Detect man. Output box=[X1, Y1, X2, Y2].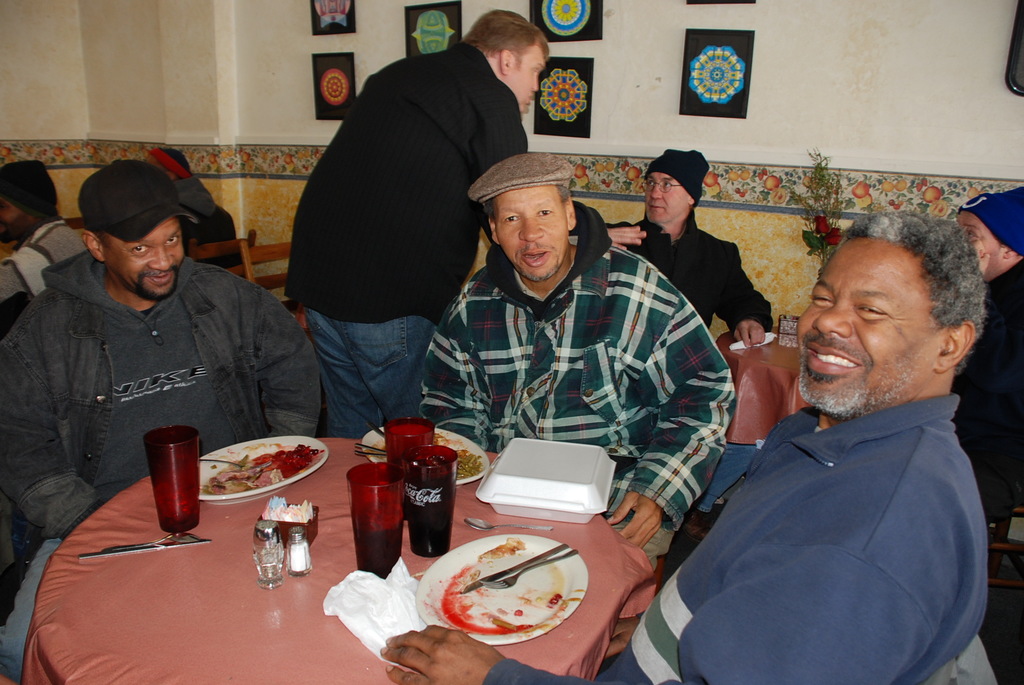
box=[279, 11, 559, 446].
